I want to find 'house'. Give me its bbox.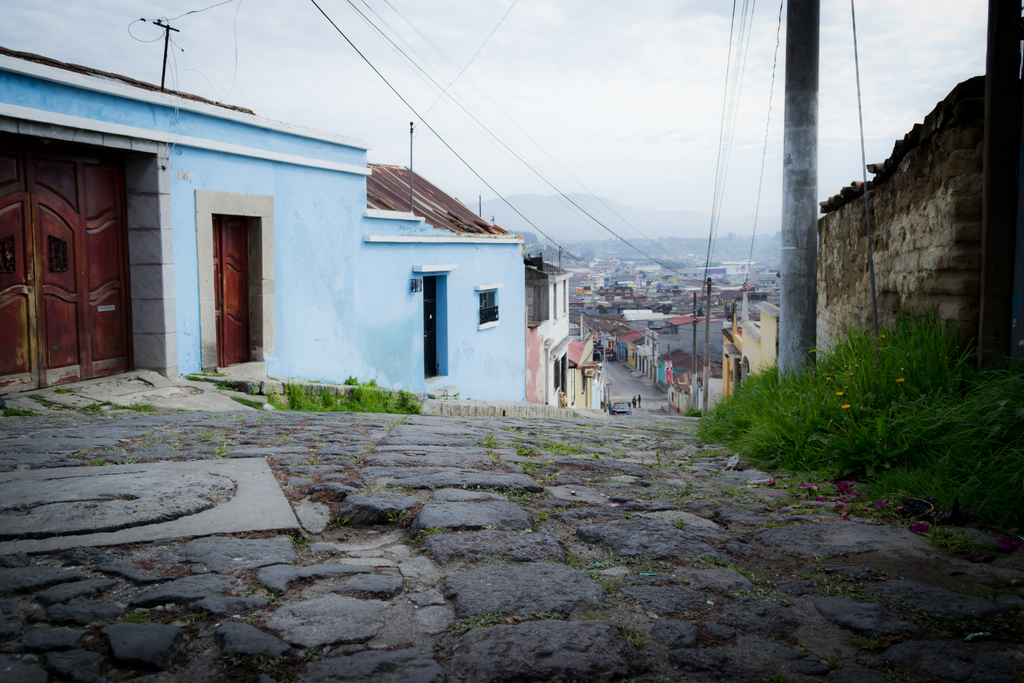
[716,293,774,413].
